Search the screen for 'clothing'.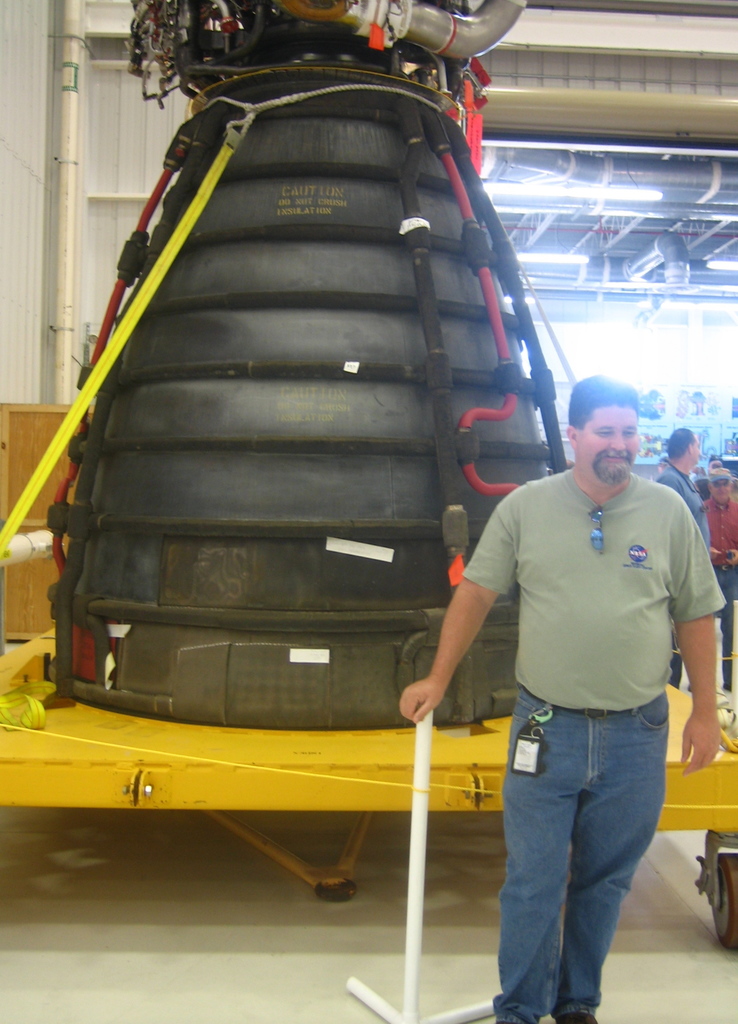
Found at box(456, 385, 699, 976).
